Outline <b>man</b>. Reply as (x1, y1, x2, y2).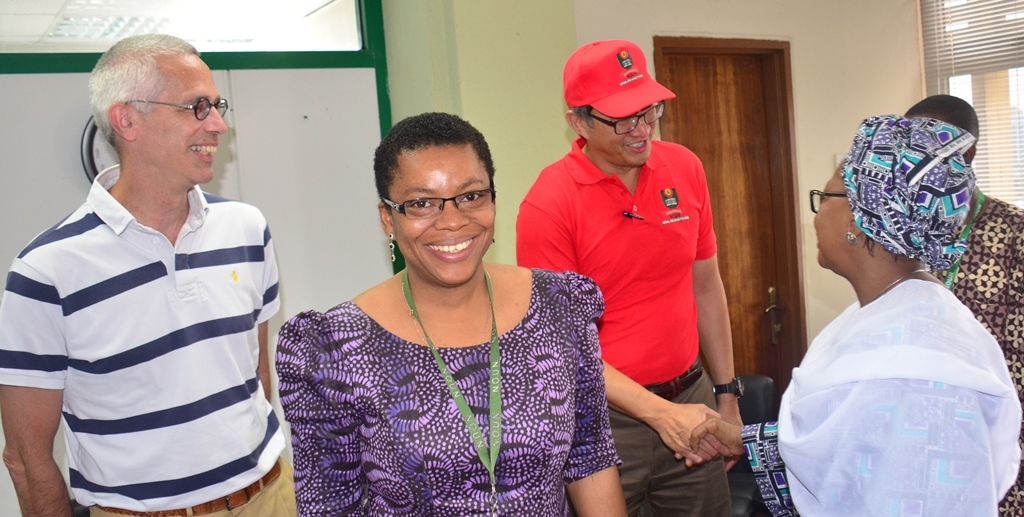
(906, 88, 1023, 516).
